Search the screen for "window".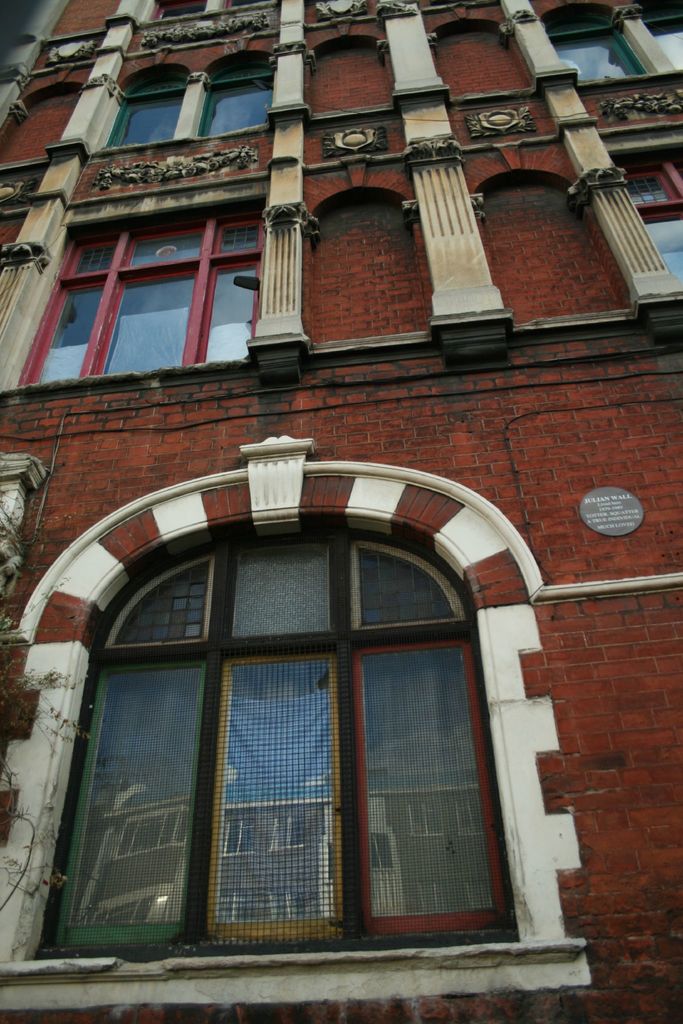
Found at (x1=613, y1=138, x2=682, y2=276).
